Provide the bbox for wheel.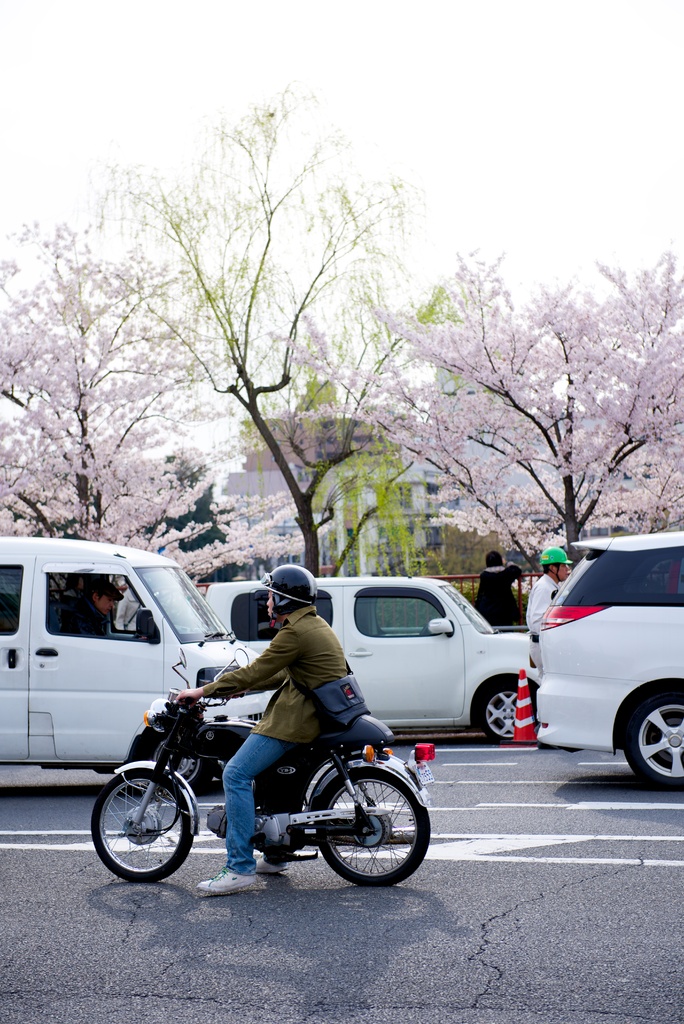
rect(616, 689, 683, 797).
